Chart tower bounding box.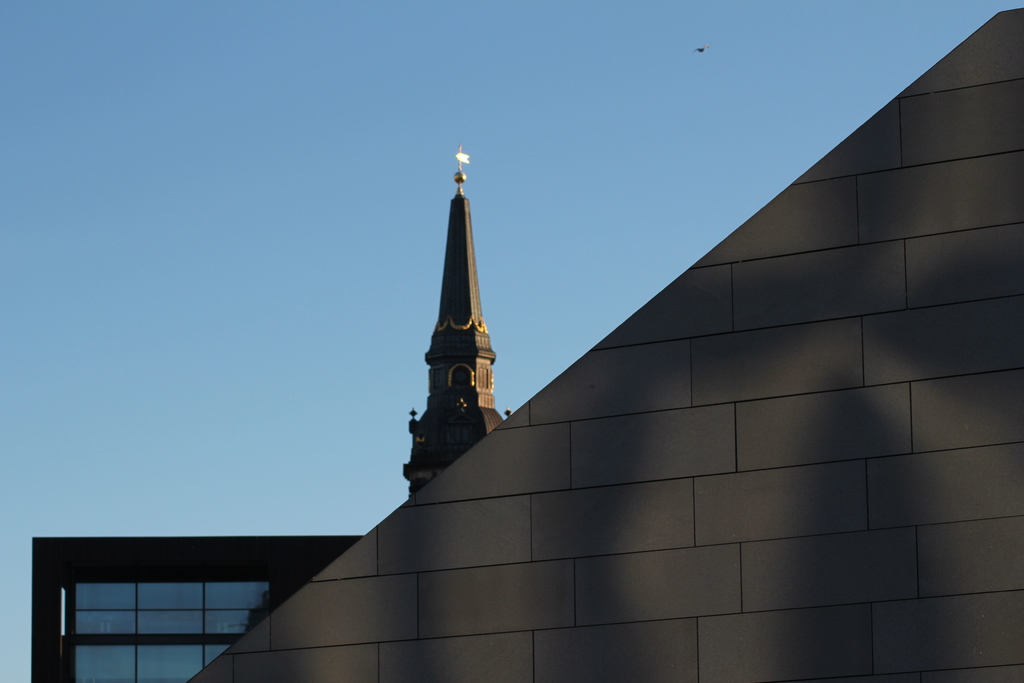
Charted: region(399, 156, 515, 476).
